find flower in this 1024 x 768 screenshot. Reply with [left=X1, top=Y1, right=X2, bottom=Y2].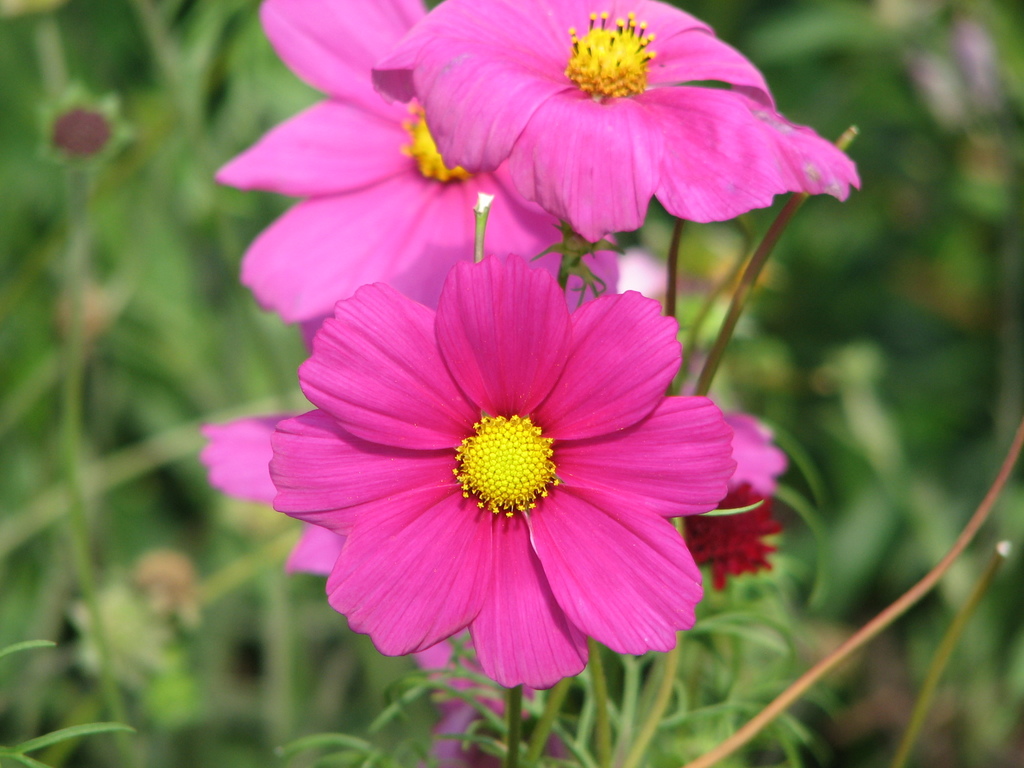
[left=364, top=0, right=862, bottom=249].
